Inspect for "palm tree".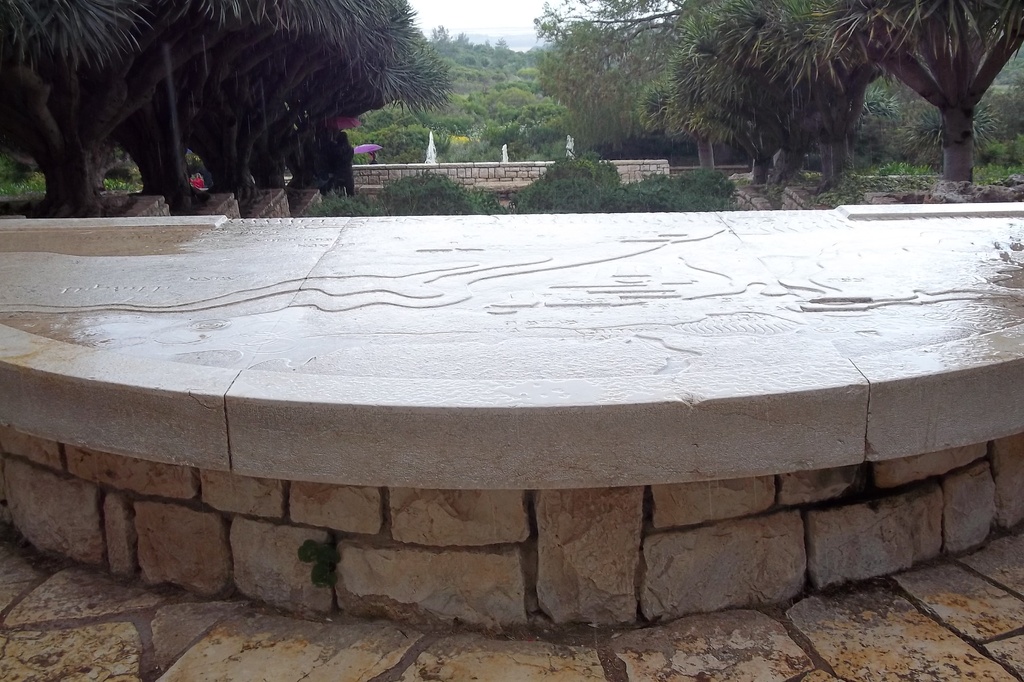
Inspection: x1=636 y1=0 x2=1023 y2=193.
